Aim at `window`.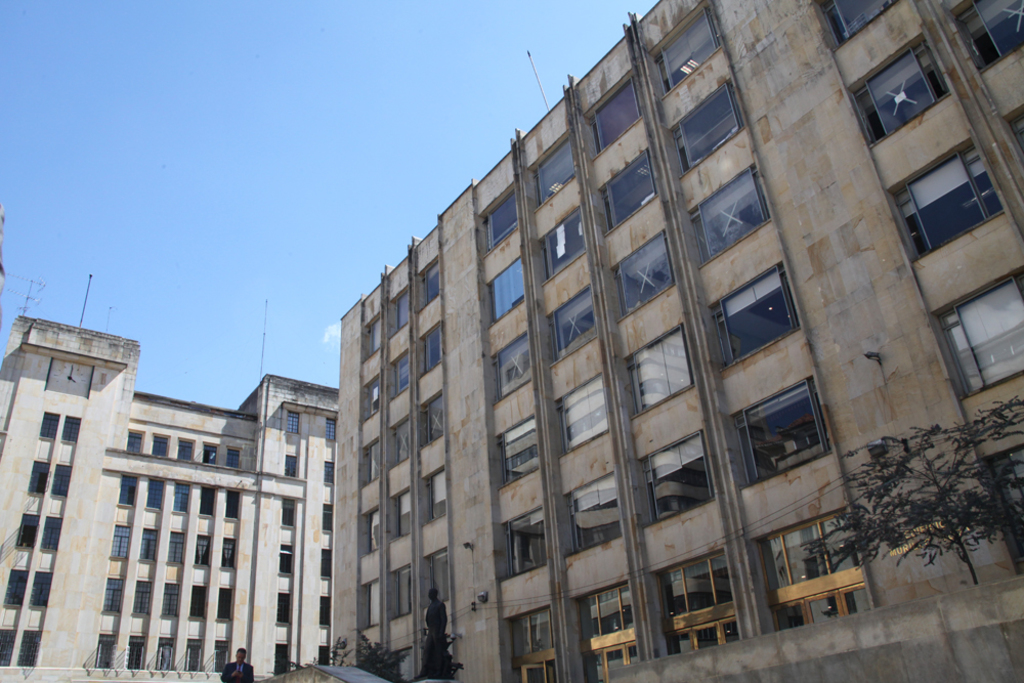
Aimed at (323, 505, 336, 536).
